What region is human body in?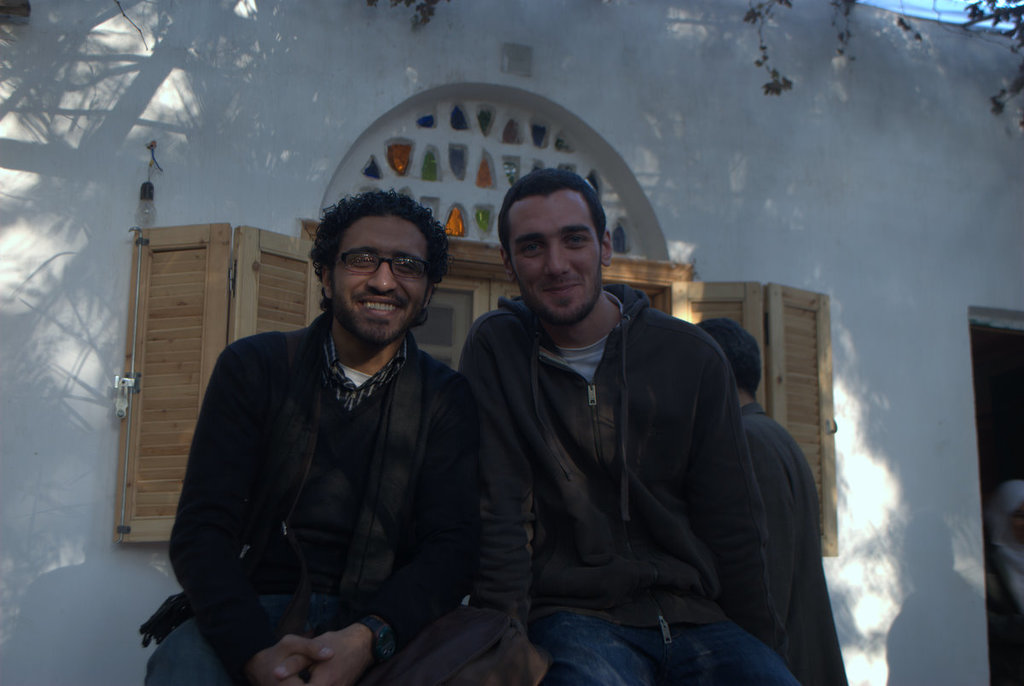
region(143, 183, 469, 685).
